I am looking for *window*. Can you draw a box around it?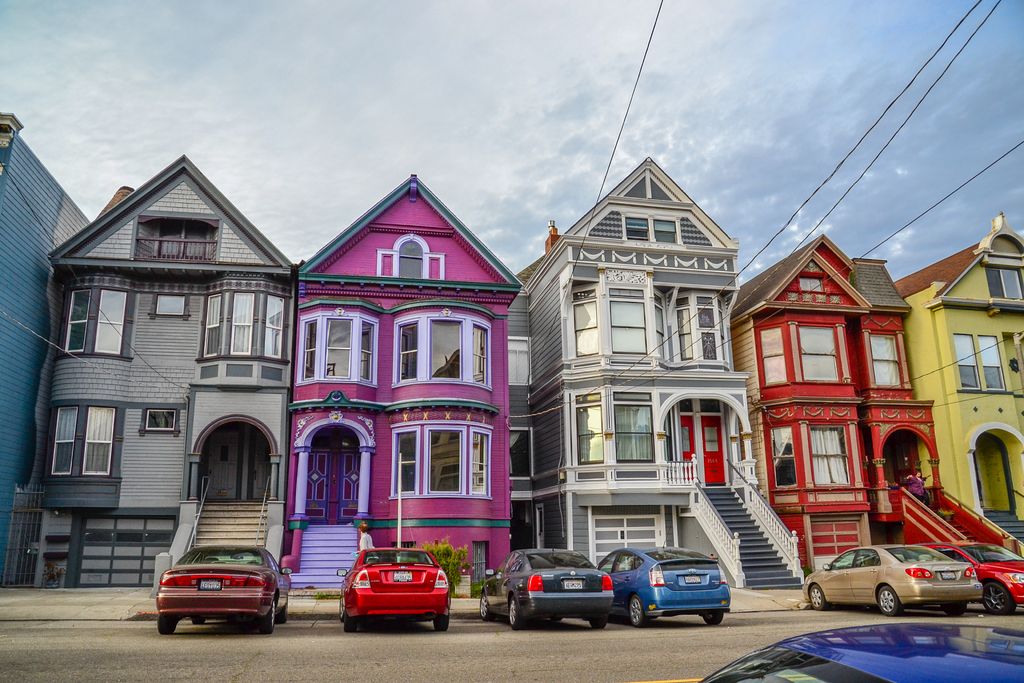
Sure, the bounding box is [x1=576, y1=401, x2=609, y2=458].
